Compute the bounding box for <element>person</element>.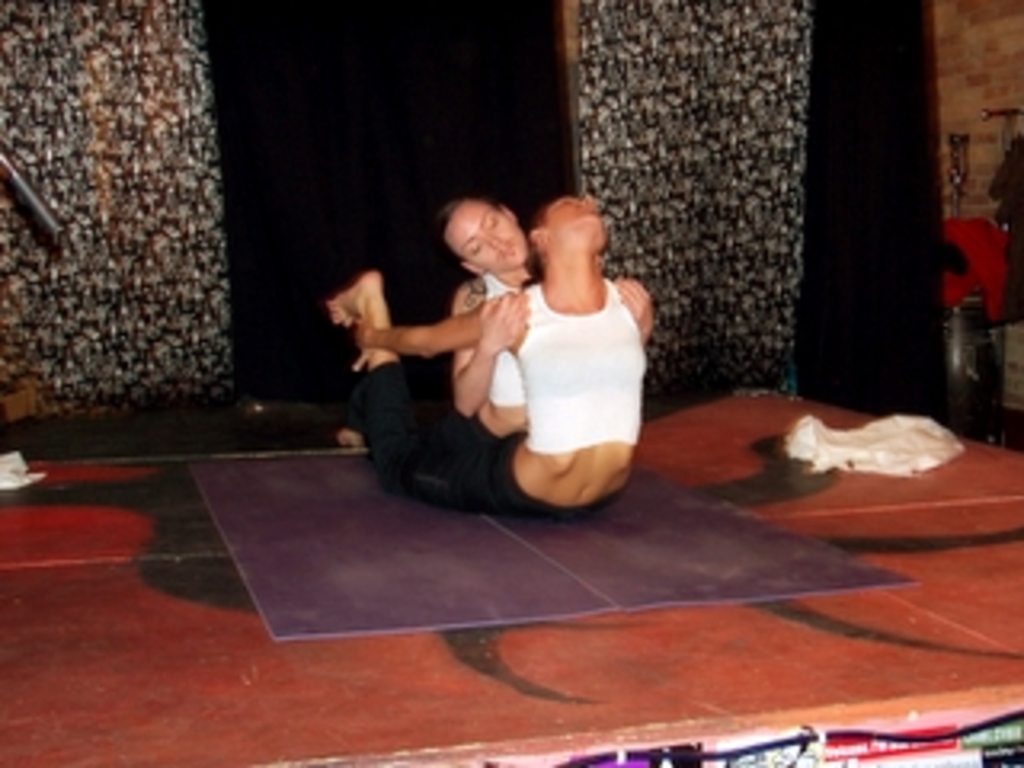
[336, 198, 646, 509].
